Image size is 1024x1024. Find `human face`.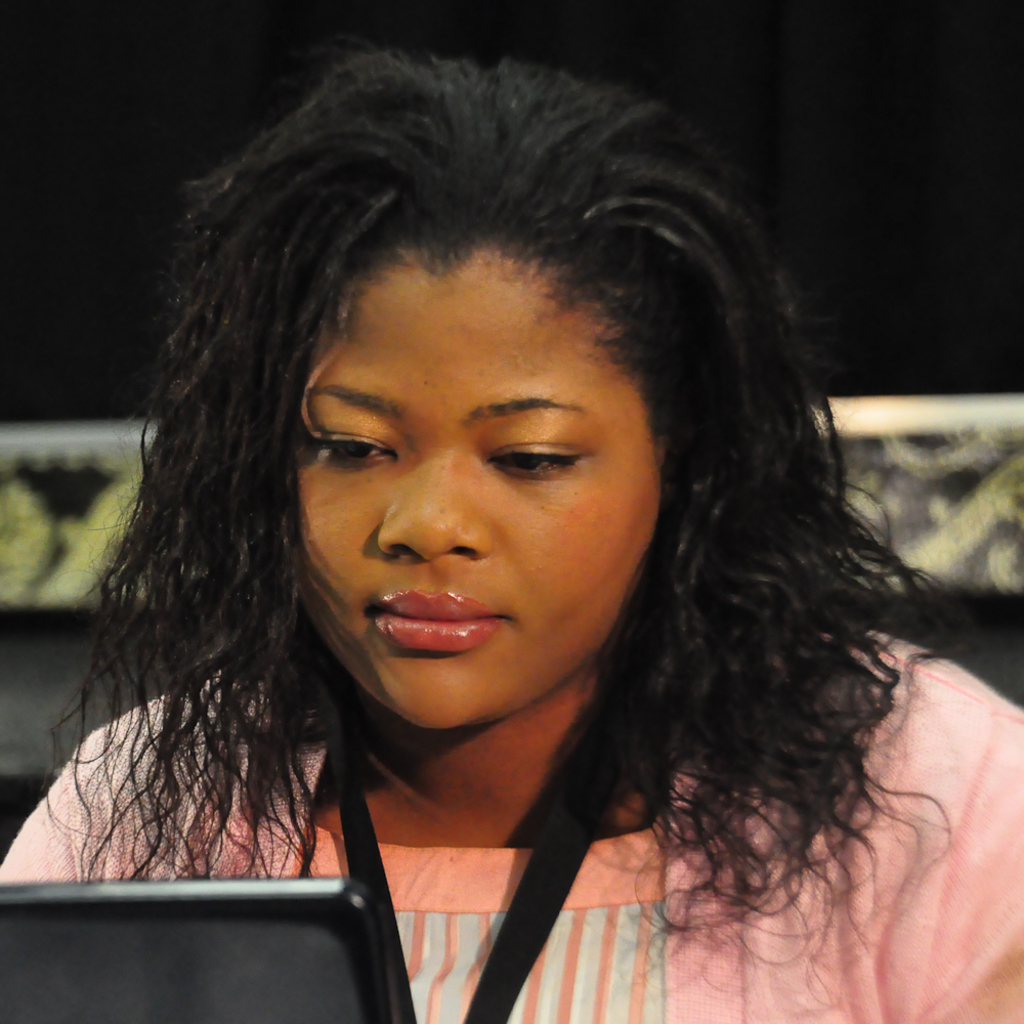
[left=293, top=279, right=656, bottom=731].
